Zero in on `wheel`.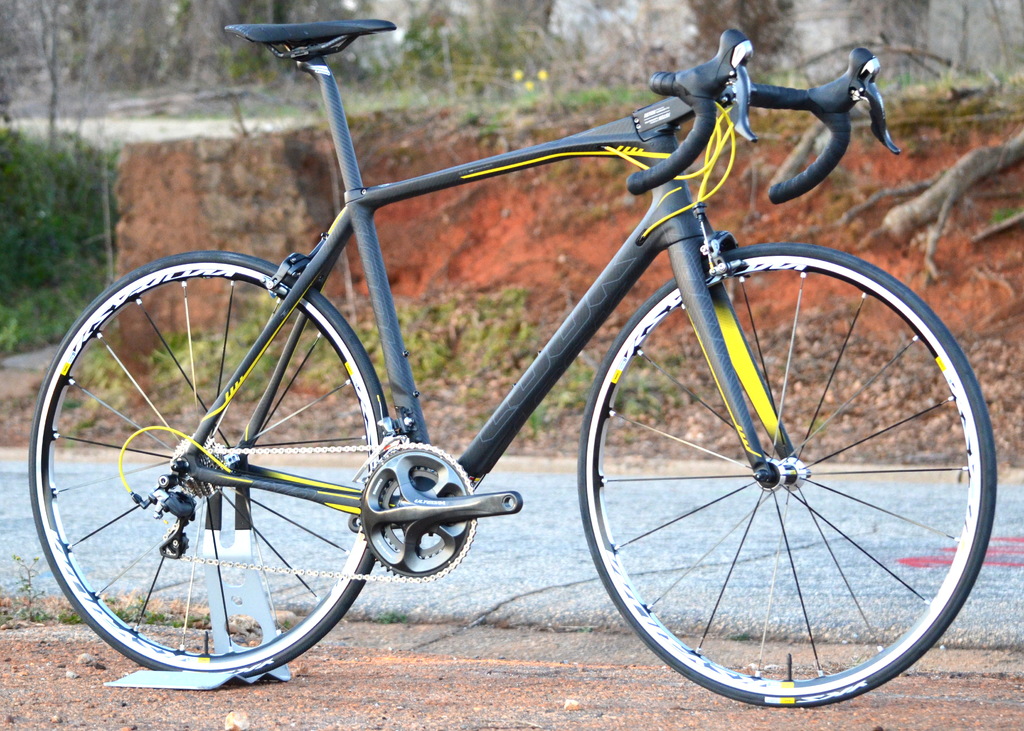
Zeroed in: 591/247/986/707.
